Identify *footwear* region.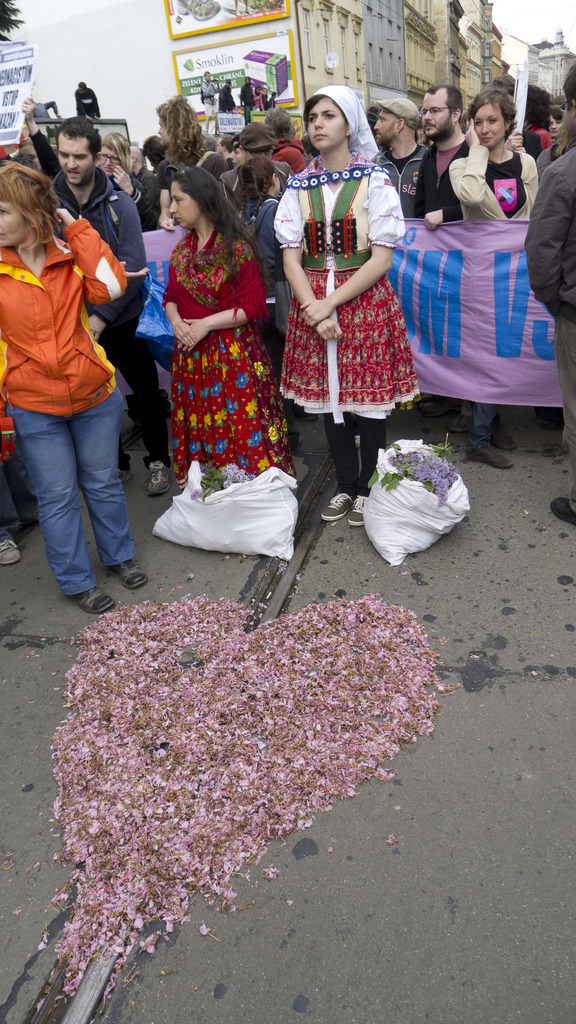
Region: (x1=548, y1=493, x2=575, y2=524).
